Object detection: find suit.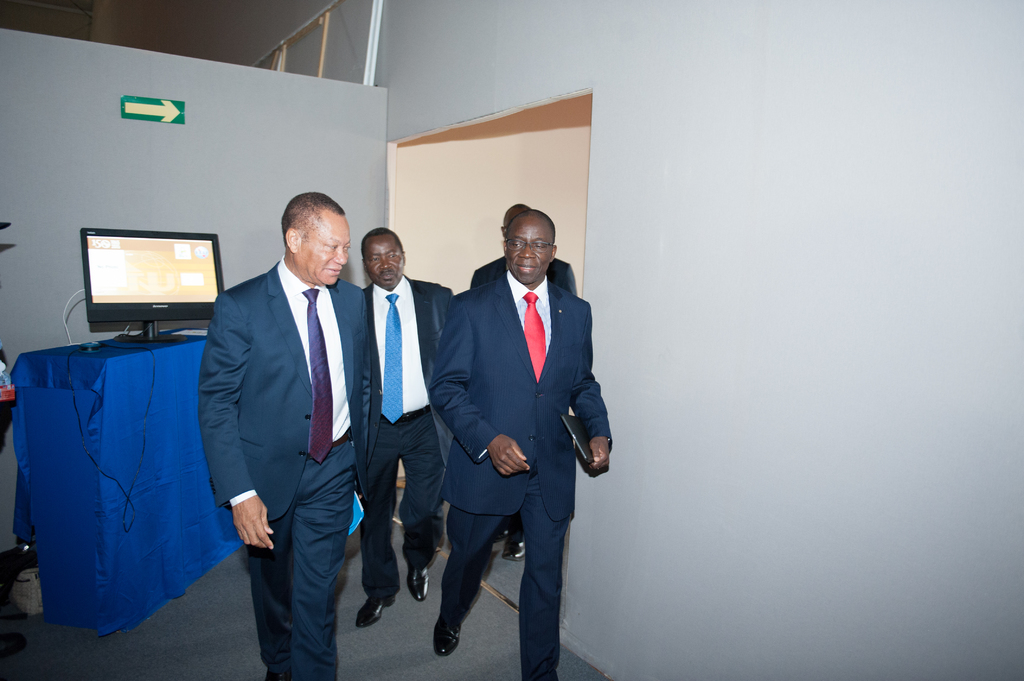
<bbox>469, 253, 577, 297</bbox>.
